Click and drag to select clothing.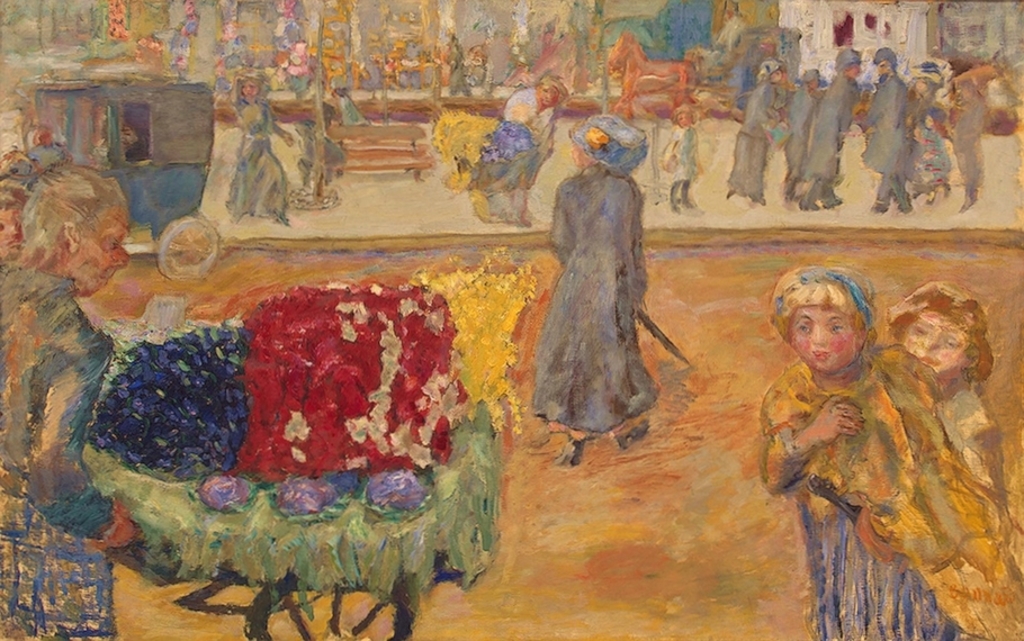
Selection: {"left": 532, "top": 112, "right": 682, "bottom": 466}.
